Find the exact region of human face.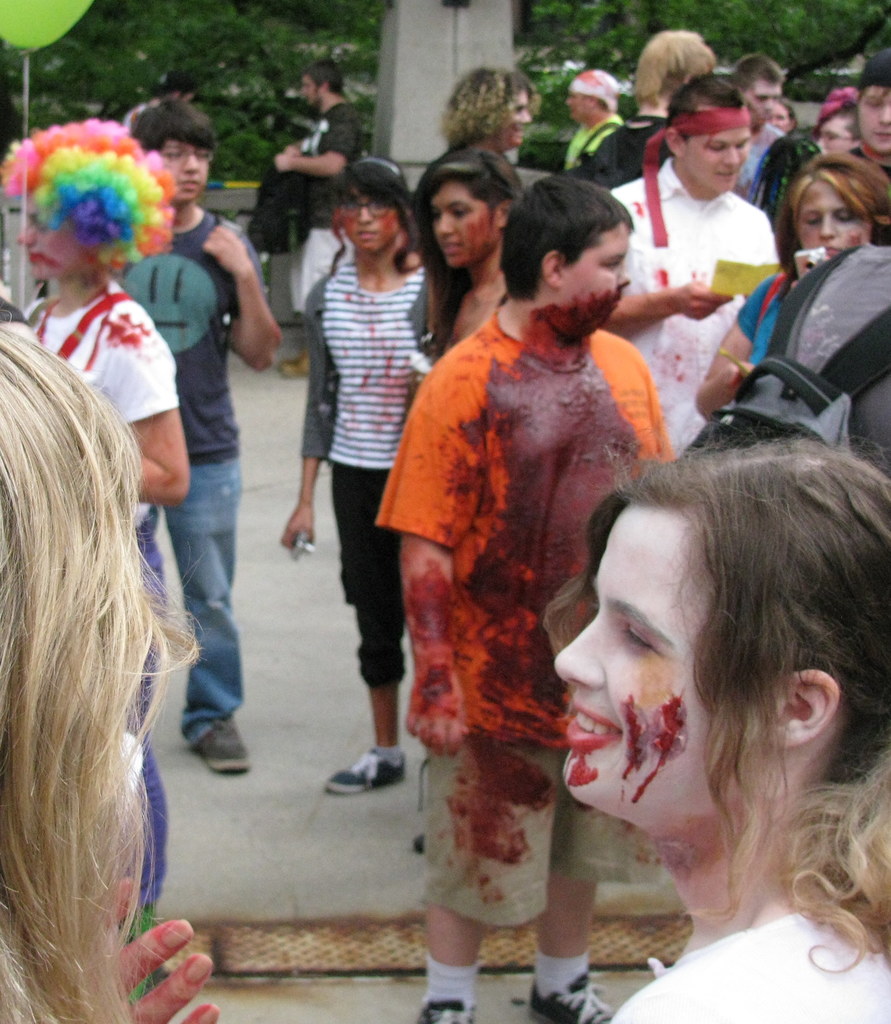
Exact region: BBox(568, 90, 589, 124).
